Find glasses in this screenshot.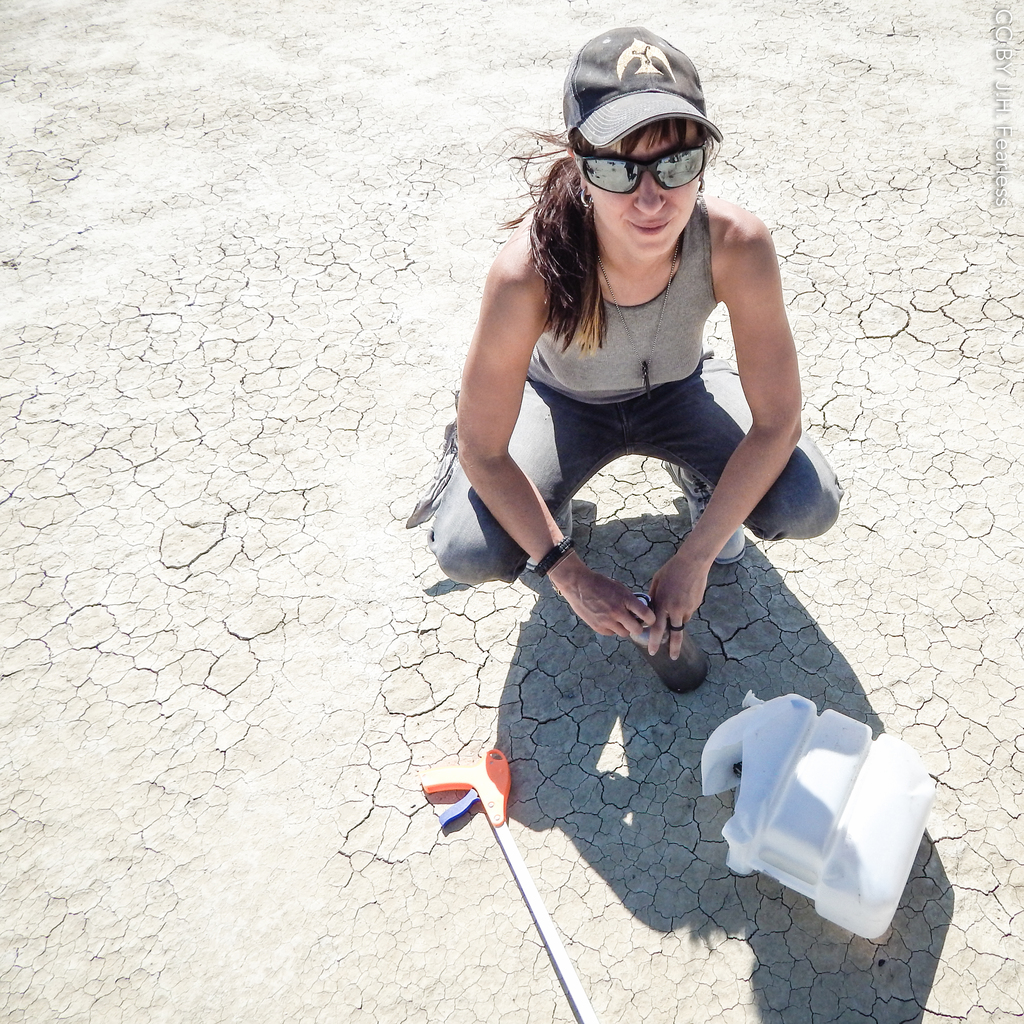
The bounding box for glasses is (x1=584, y1=108, x2=712, y2=201).
